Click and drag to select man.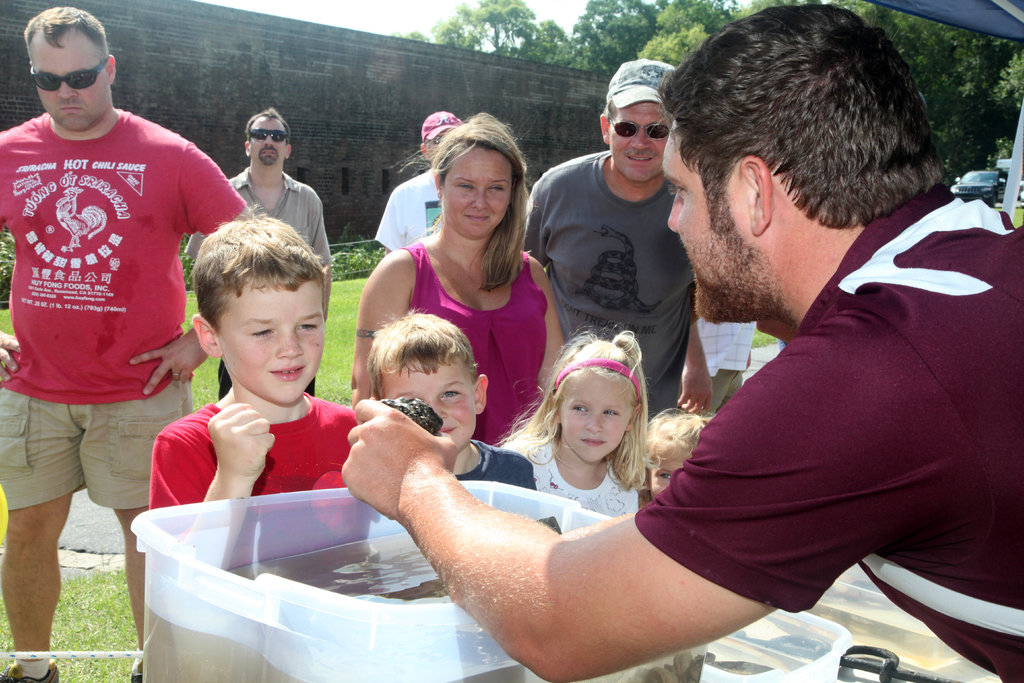
Selection: detection(184, 104, 334, 396).
